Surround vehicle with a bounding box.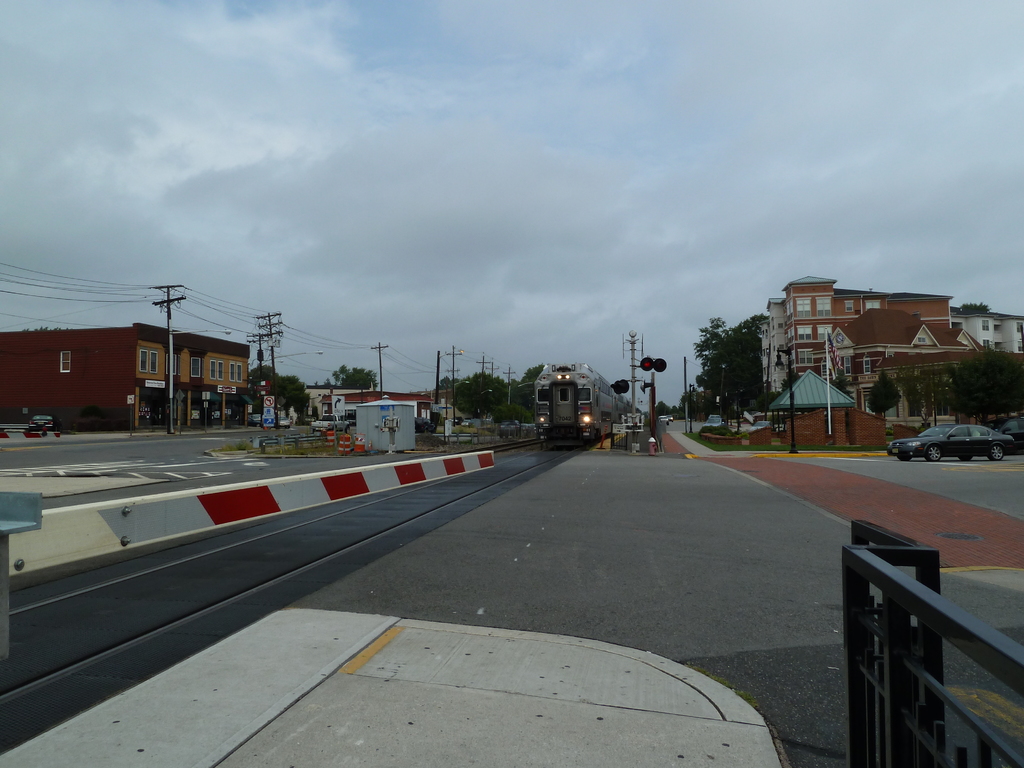
754/421/775/435.
